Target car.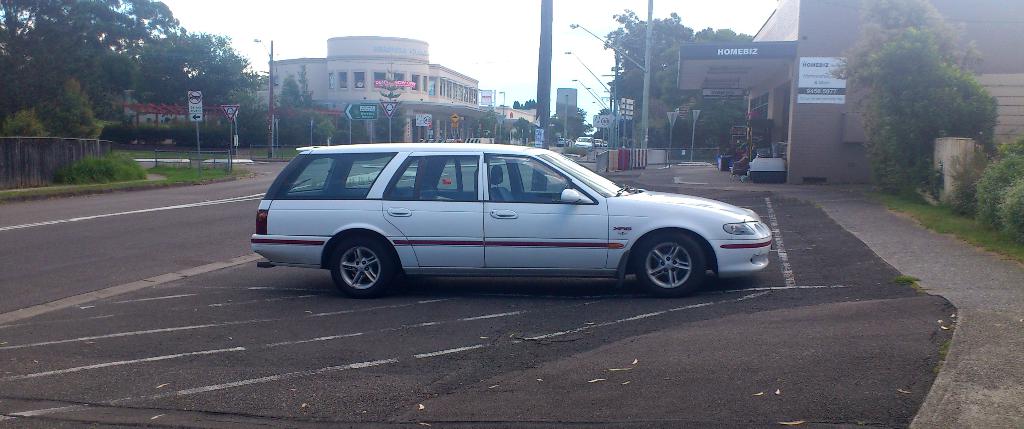
Target region: 572,134,595,151.
